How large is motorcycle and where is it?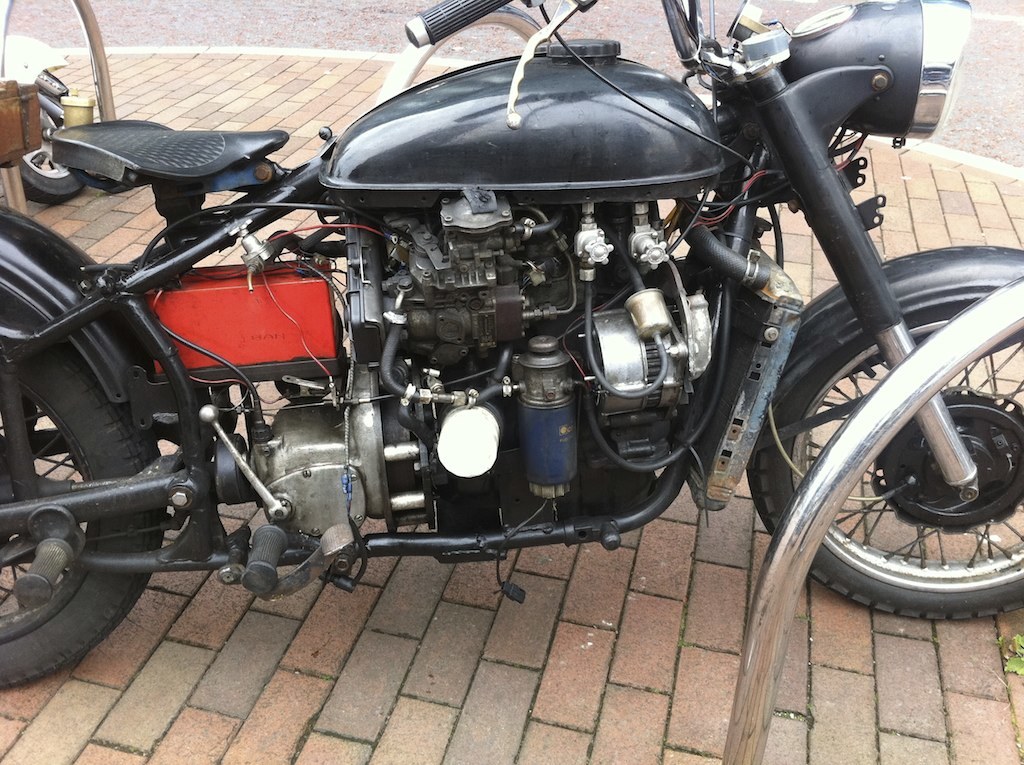
Bounding box: 0,0,1007,697.
